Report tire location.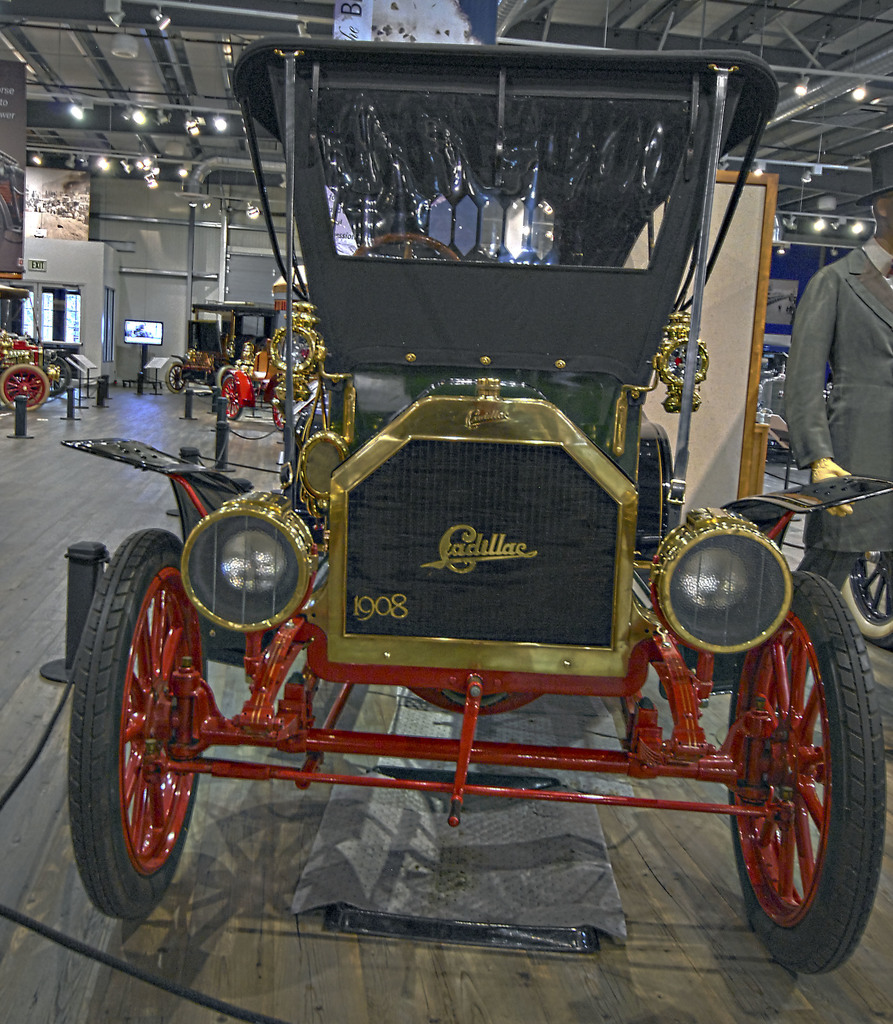
Report: (x1=716, y1=571, x2=876, y2=977).
